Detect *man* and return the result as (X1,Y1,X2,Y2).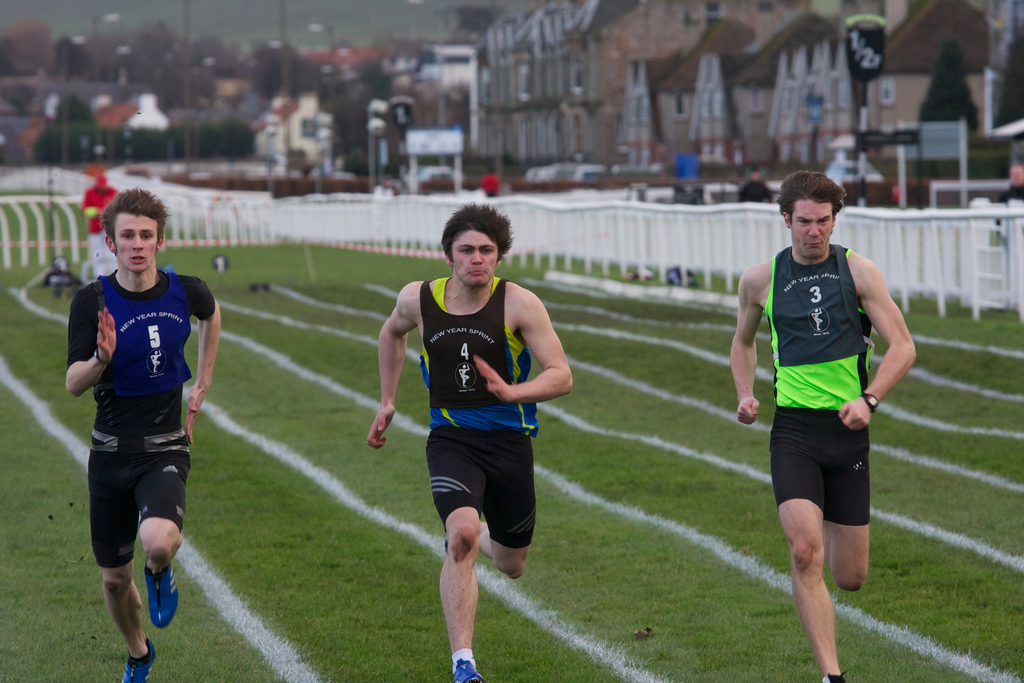
(365,200,568,682).
